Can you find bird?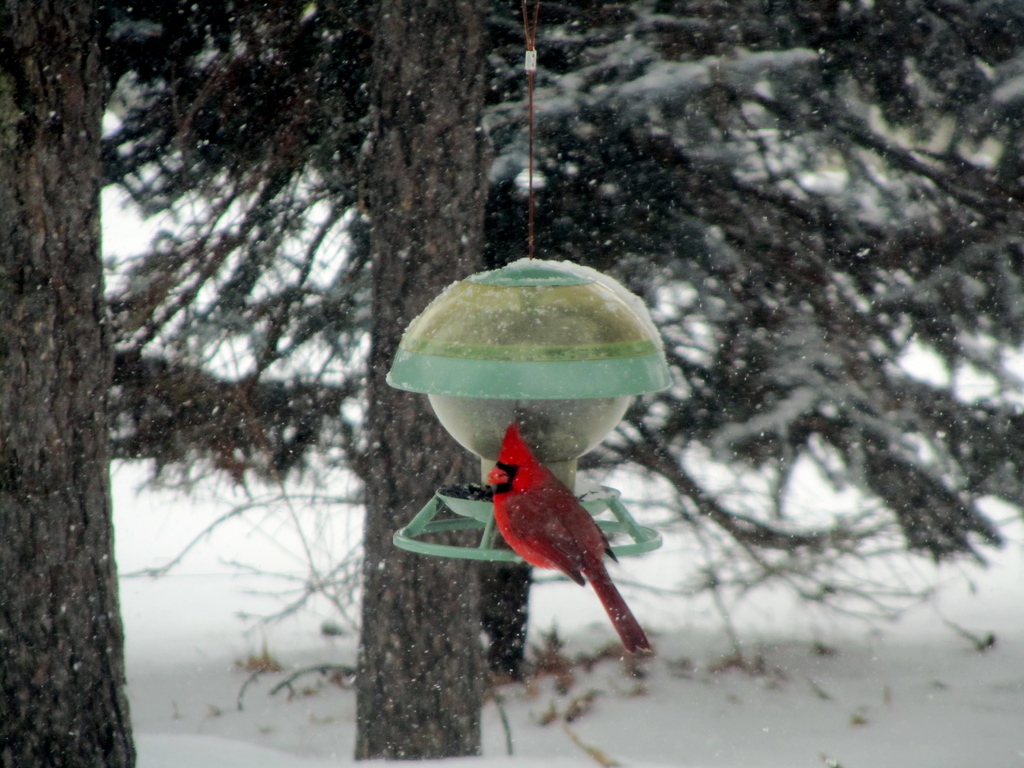
Yes, bounding box: (491,415,647,654).
